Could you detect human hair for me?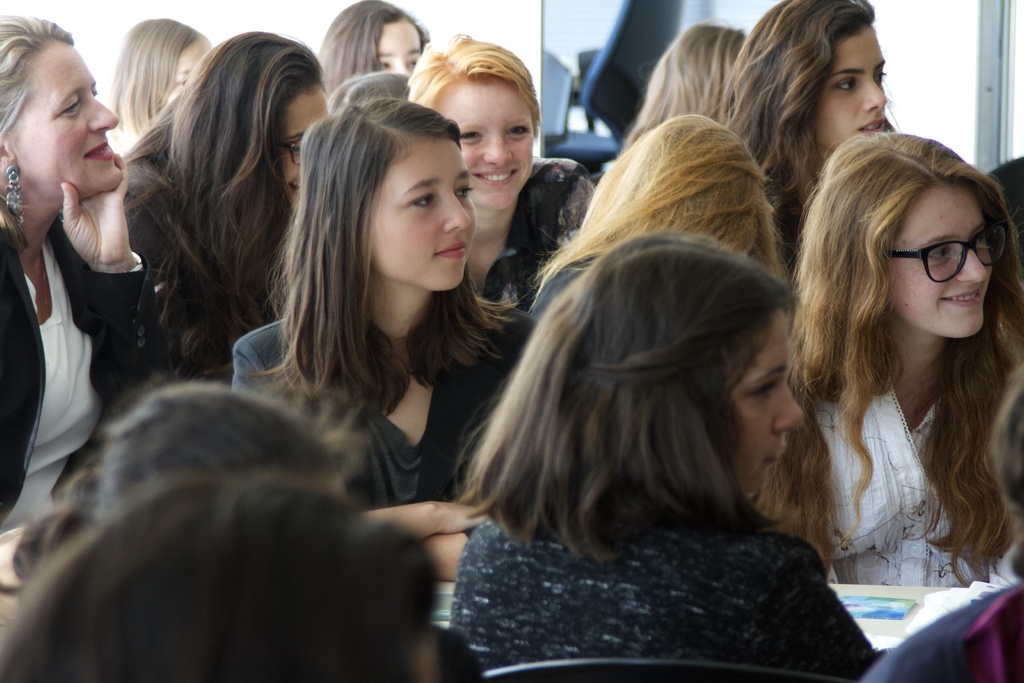
Detection result: bbox=[115, 27, 325, 378].
